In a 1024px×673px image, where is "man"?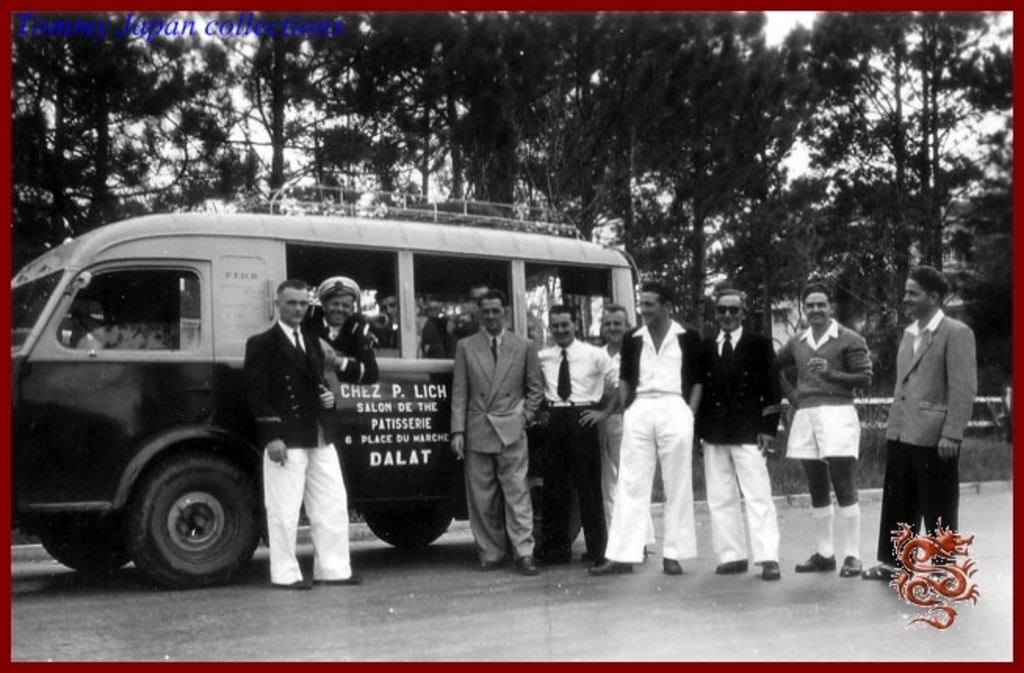
(left=307, top=275, right=380, bottom=379).
